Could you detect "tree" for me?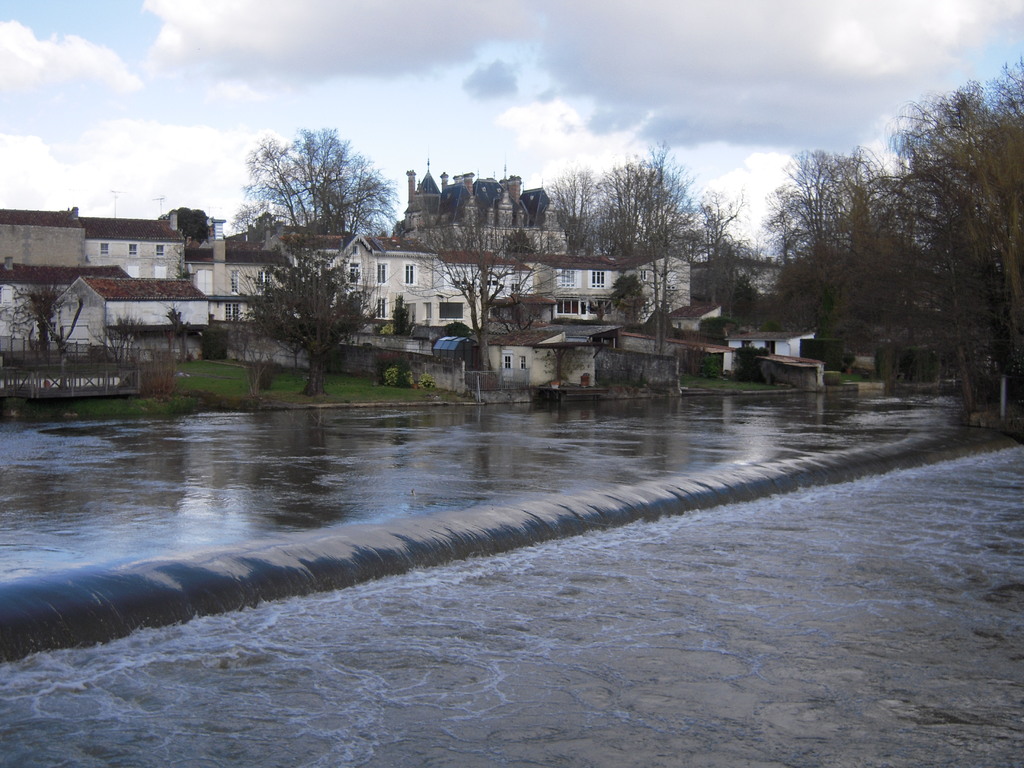
Detection result: crop(214, 122, 401, 383).
